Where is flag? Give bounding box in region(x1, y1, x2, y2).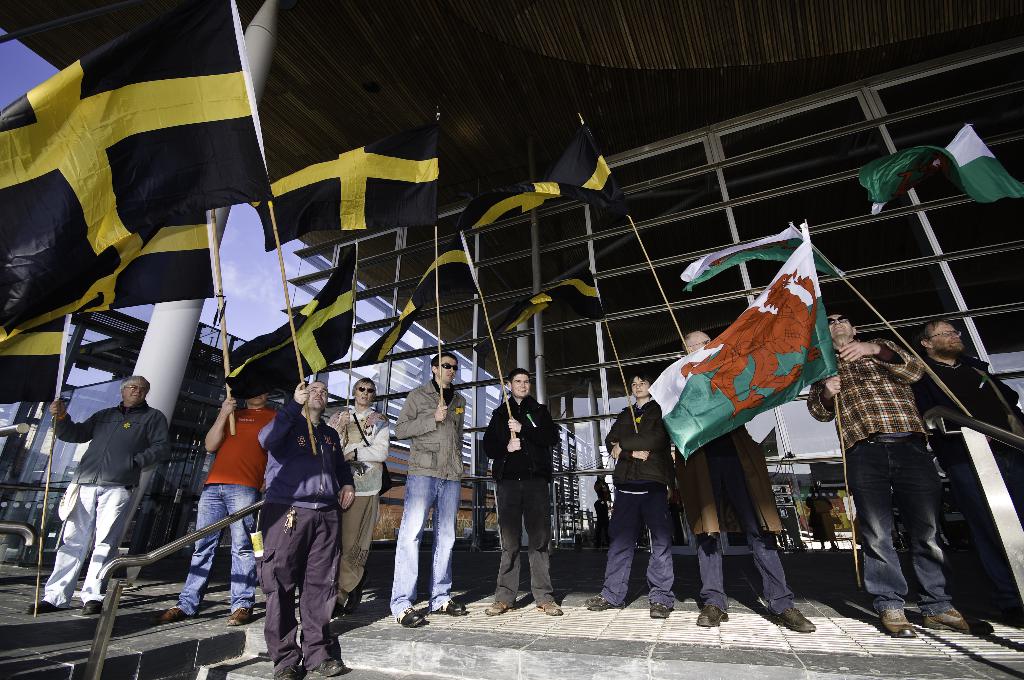
region(35, 13, 250, 288).
